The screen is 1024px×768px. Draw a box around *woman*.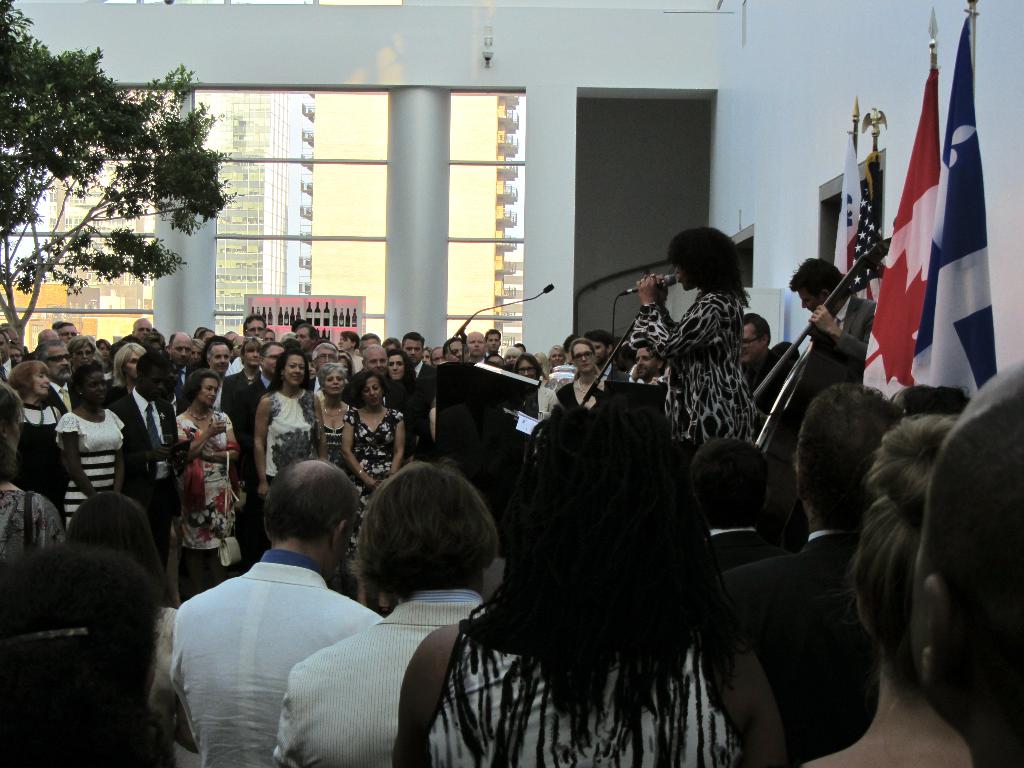
253:348:327:519.
